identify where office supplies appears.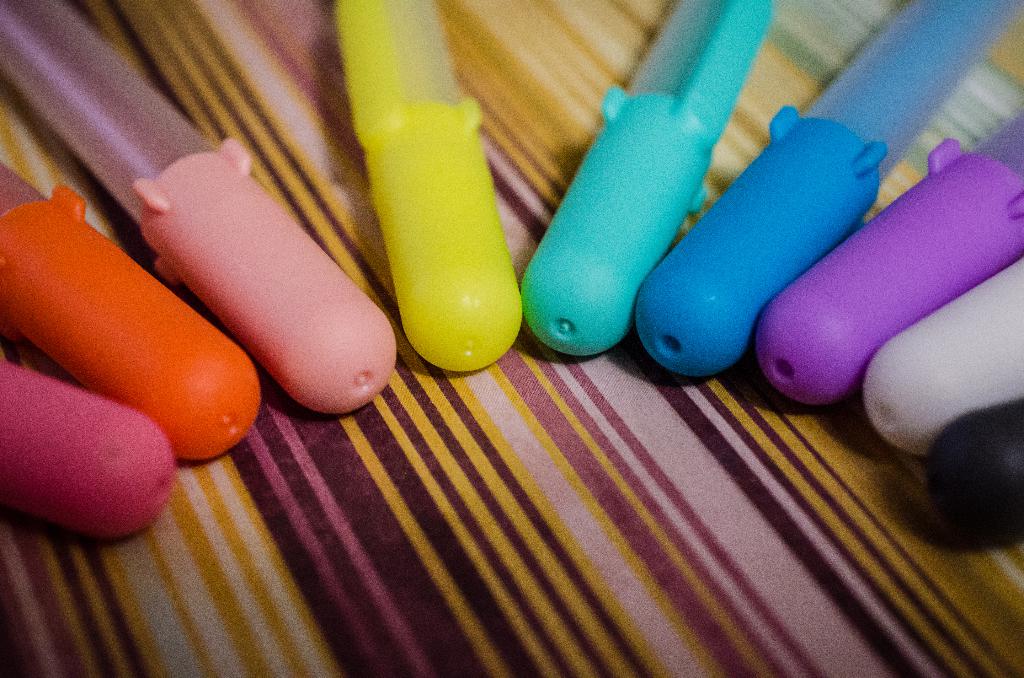
Appears at BBox(517, 0, 777, 361).
